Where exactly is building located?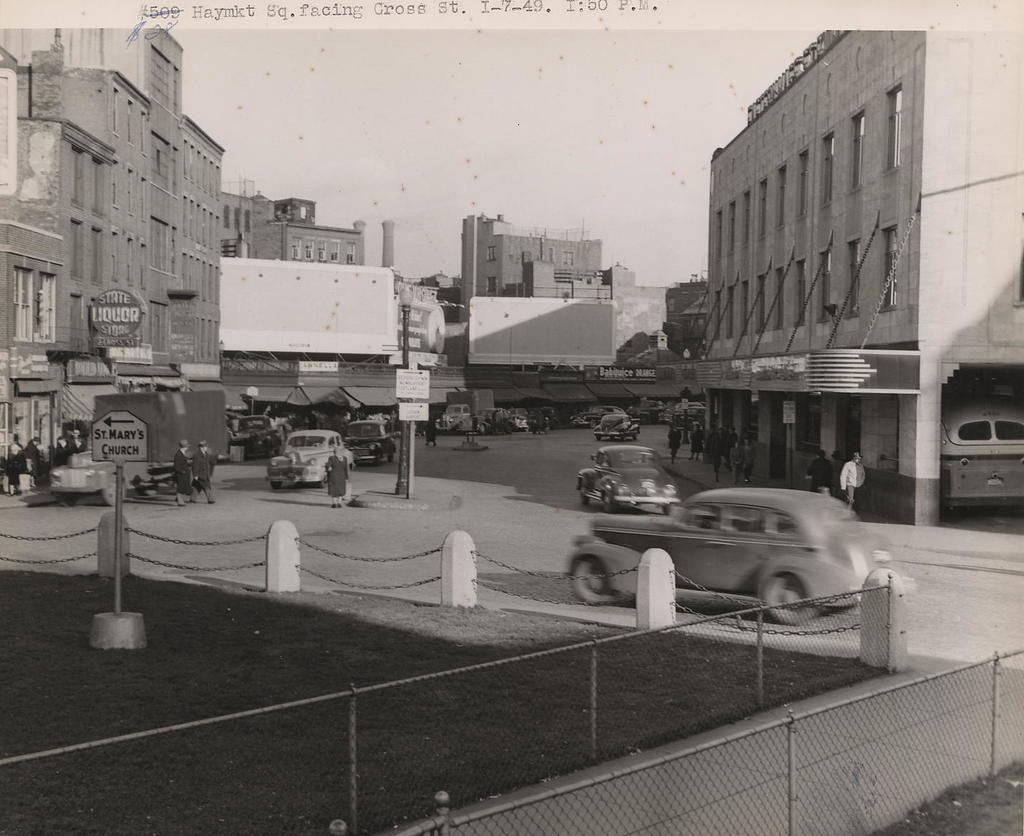
Its bounding box is crop(460, 218, 606, 322).
